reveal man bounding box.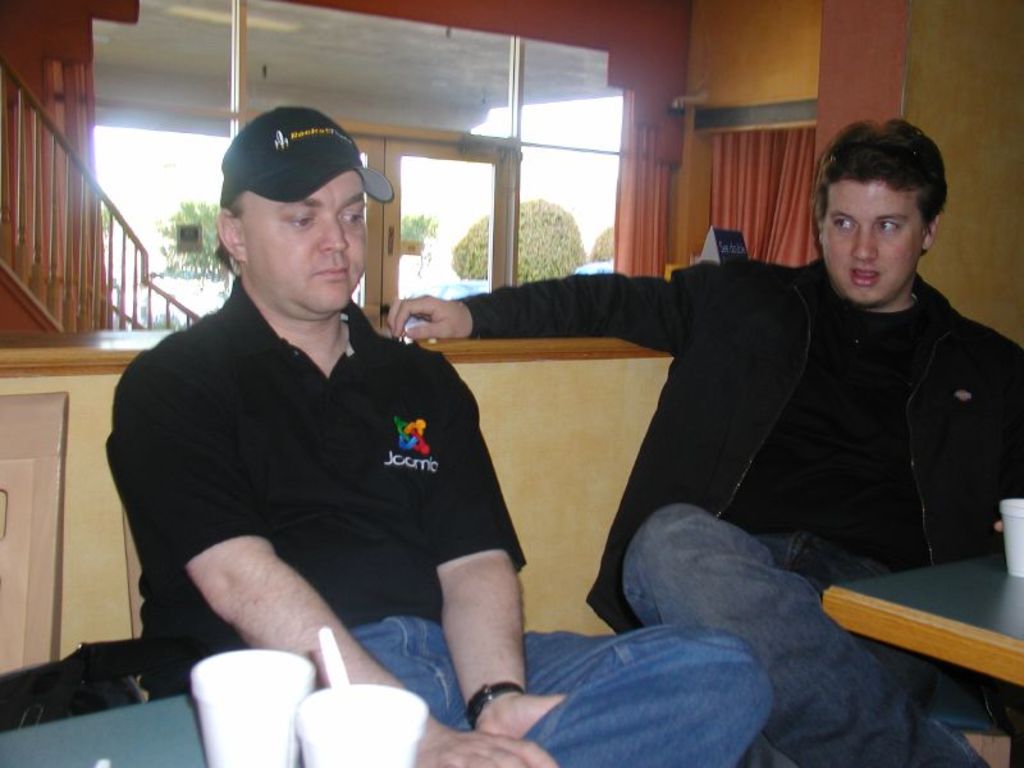
Revealed: x1=387, y1=118, x2=1023, y2=767.
